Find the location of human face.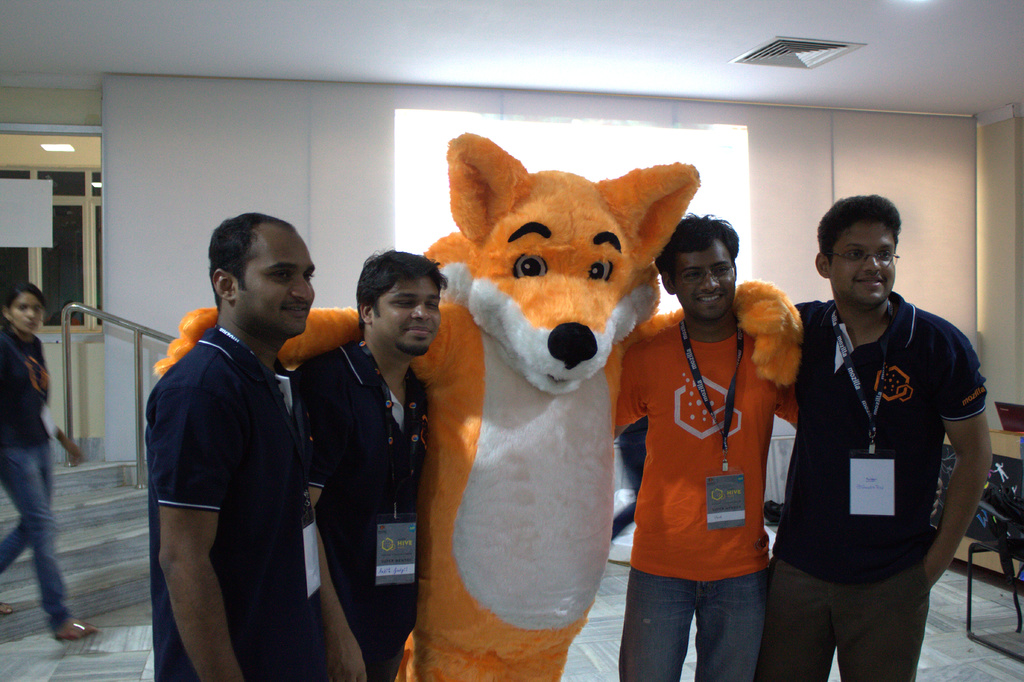
Location: <region>376, 272, 445, 359</region>.
